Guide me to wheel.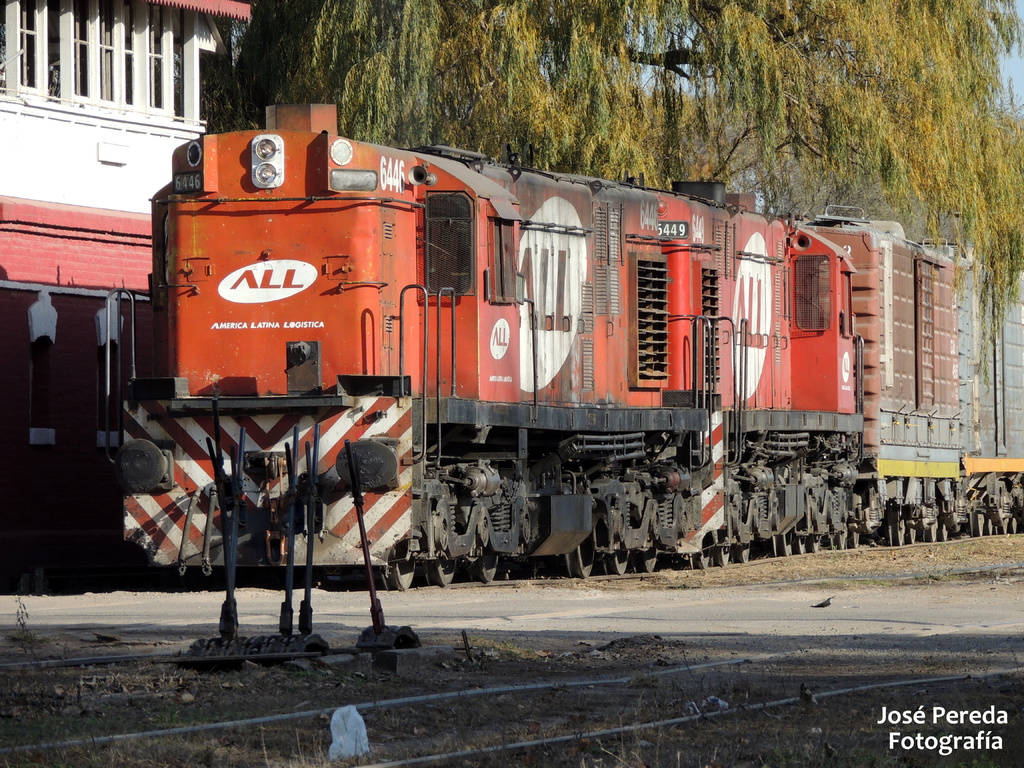
Guidance: select_region(641, 556, 662, 572).
